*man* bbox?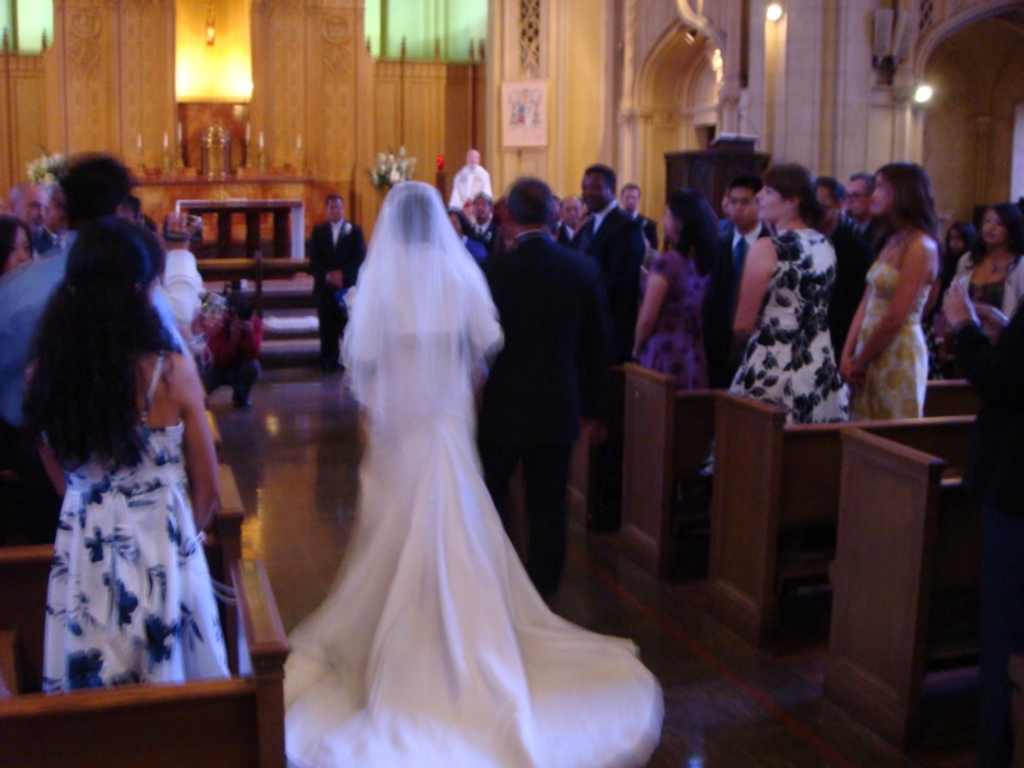
308,197,367,366
